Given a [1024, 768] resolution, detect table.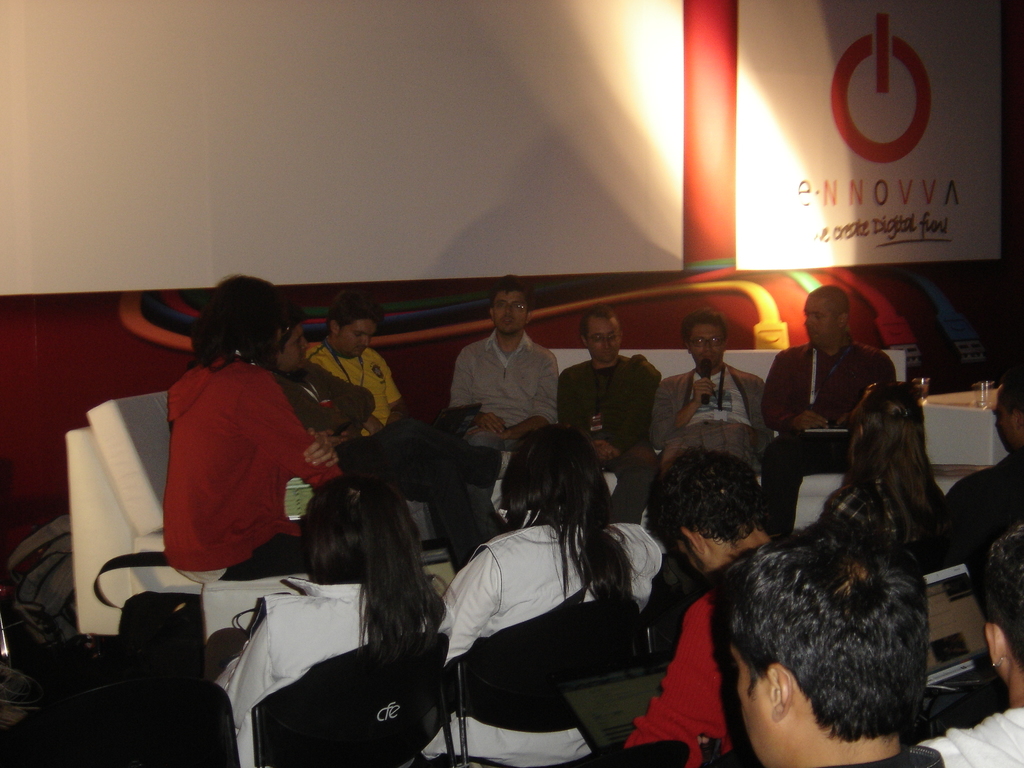
(x1=920, y1=383, x2=1007, y2=484).
